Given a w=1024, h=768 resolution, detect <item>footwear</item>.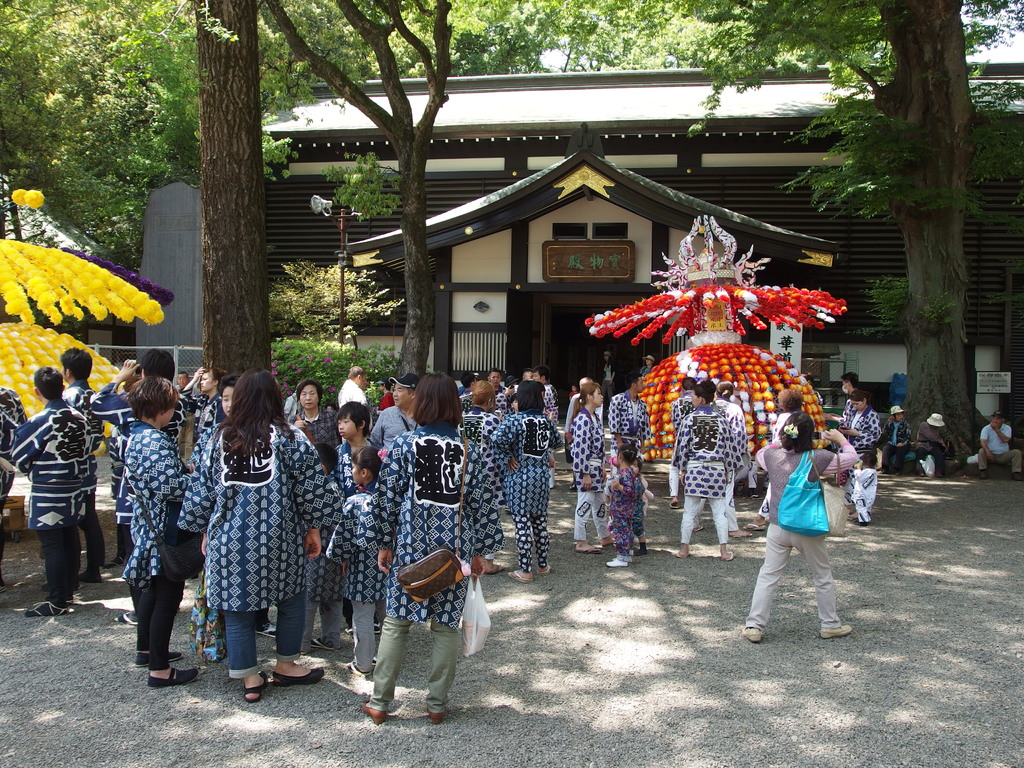
region(745, 514, 767, 528).
